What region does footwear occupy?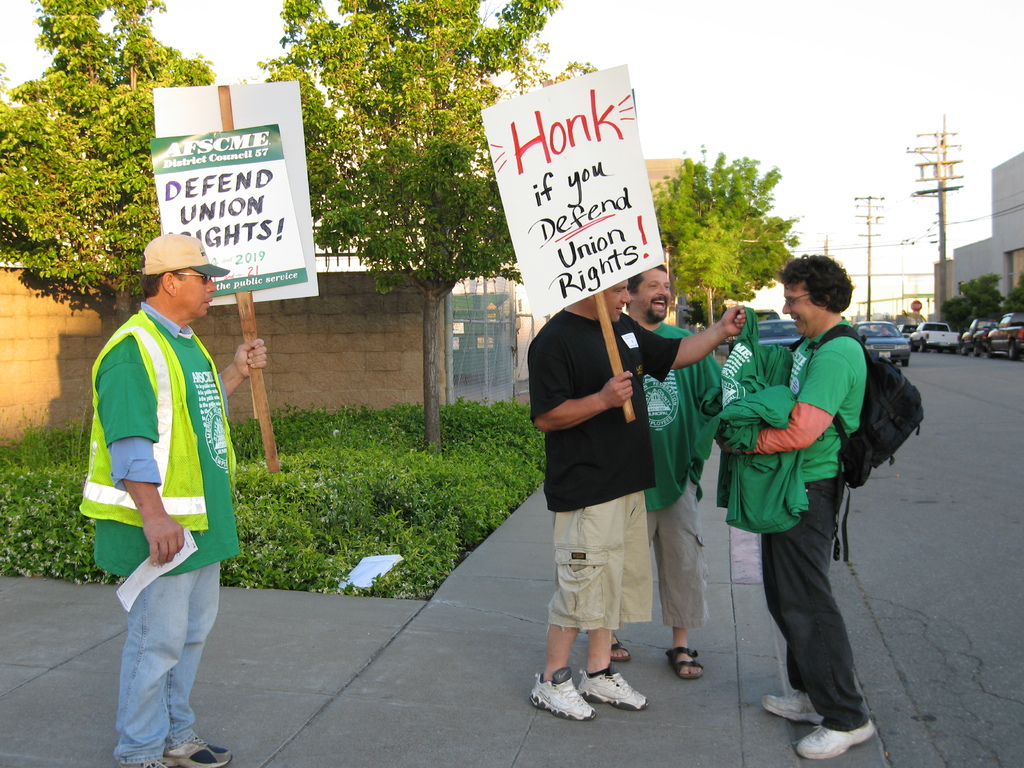
797 720 869 765.
